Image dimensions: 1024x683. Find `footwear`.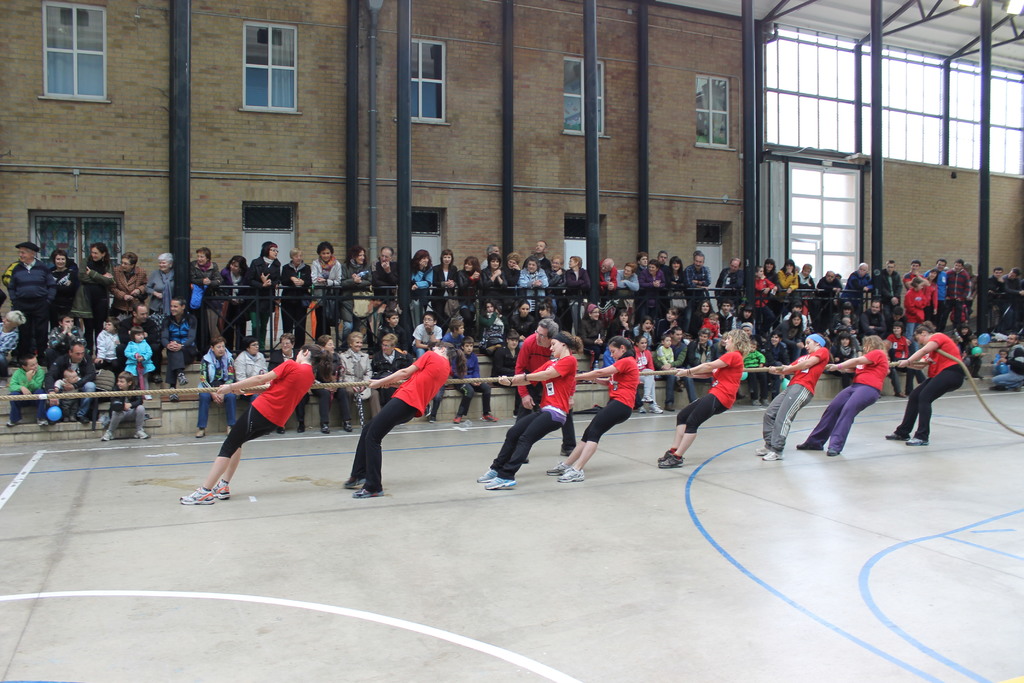
box(481, 411, 503, 425).
